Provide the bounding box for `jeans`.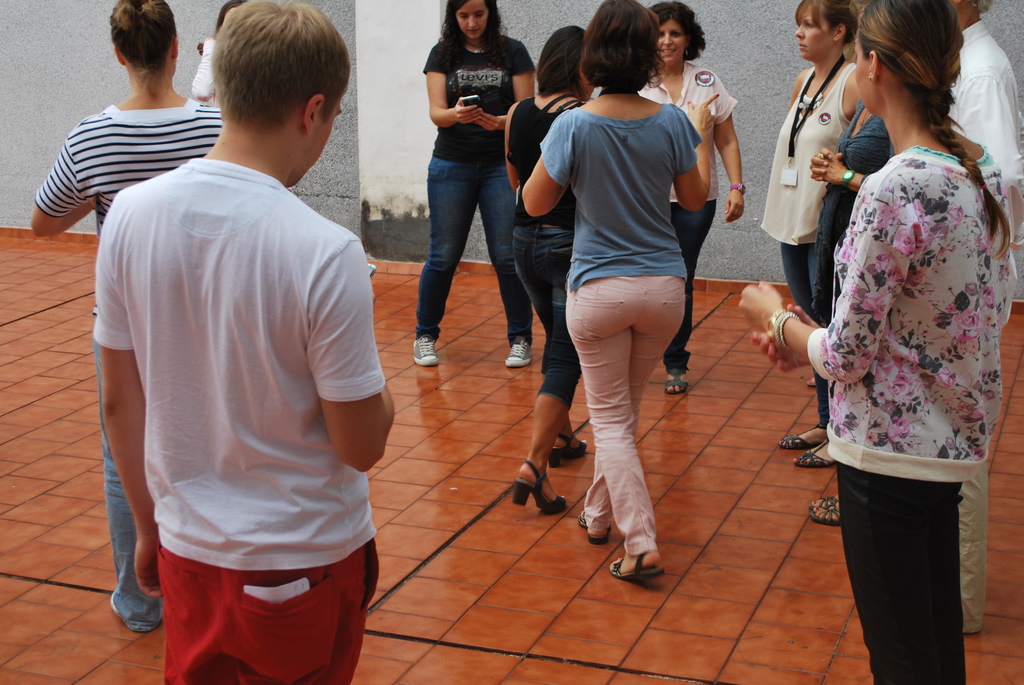
{"x1": 657, "y1": 197, "x2": 716, "y2": 374}.
